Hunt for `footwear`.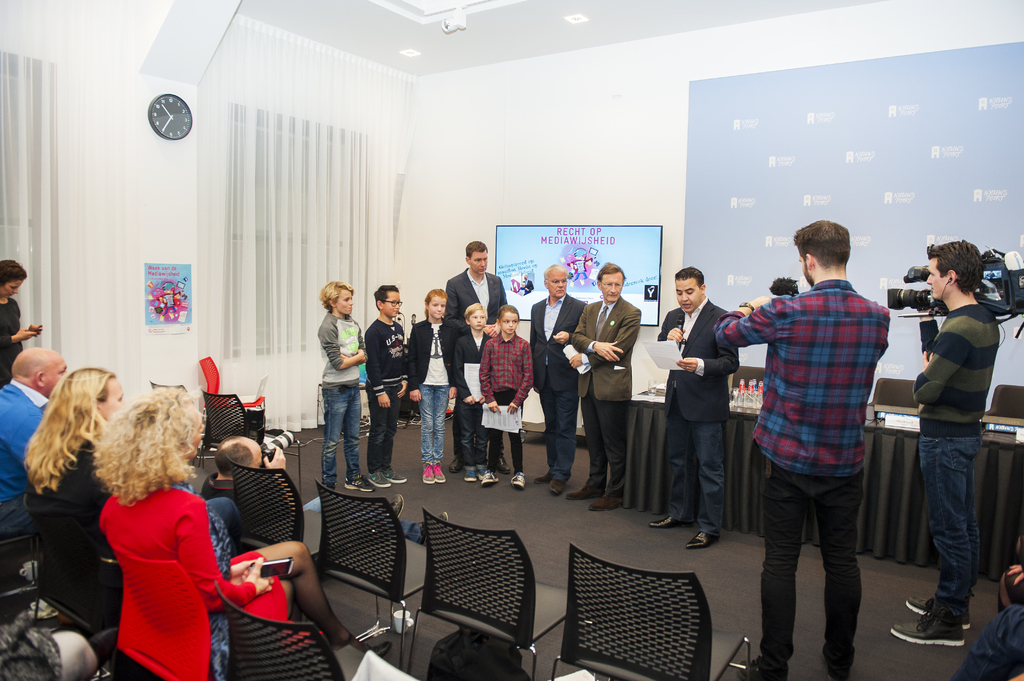
Hunted down at crop(550, 479, 564, 497).
